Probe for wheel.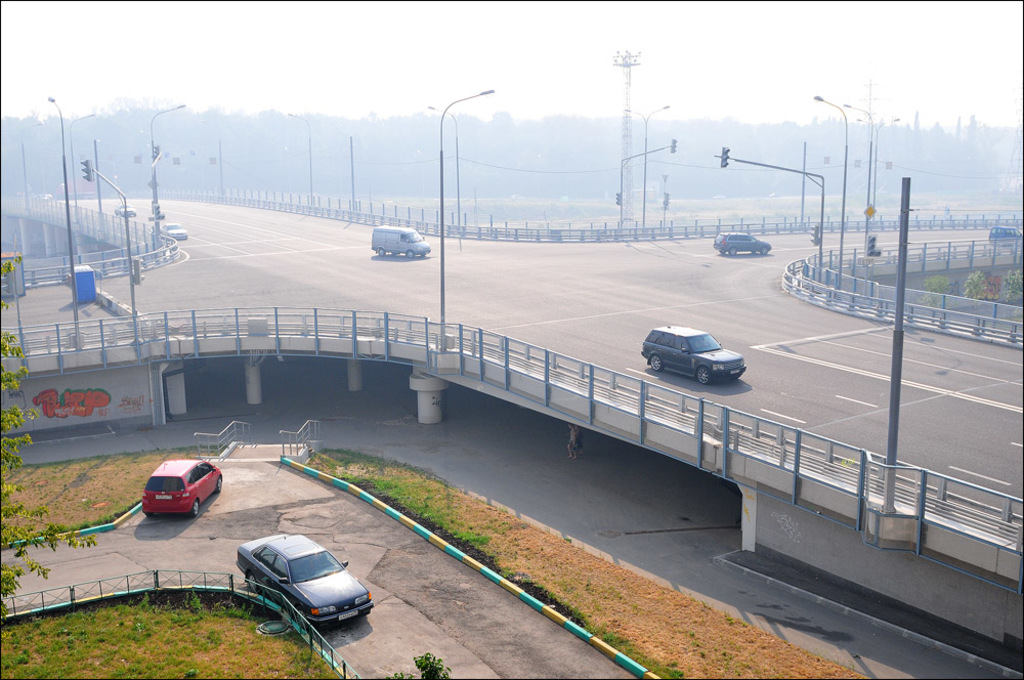
Probe result: left=376, top=246, right=393, bottom=255.
